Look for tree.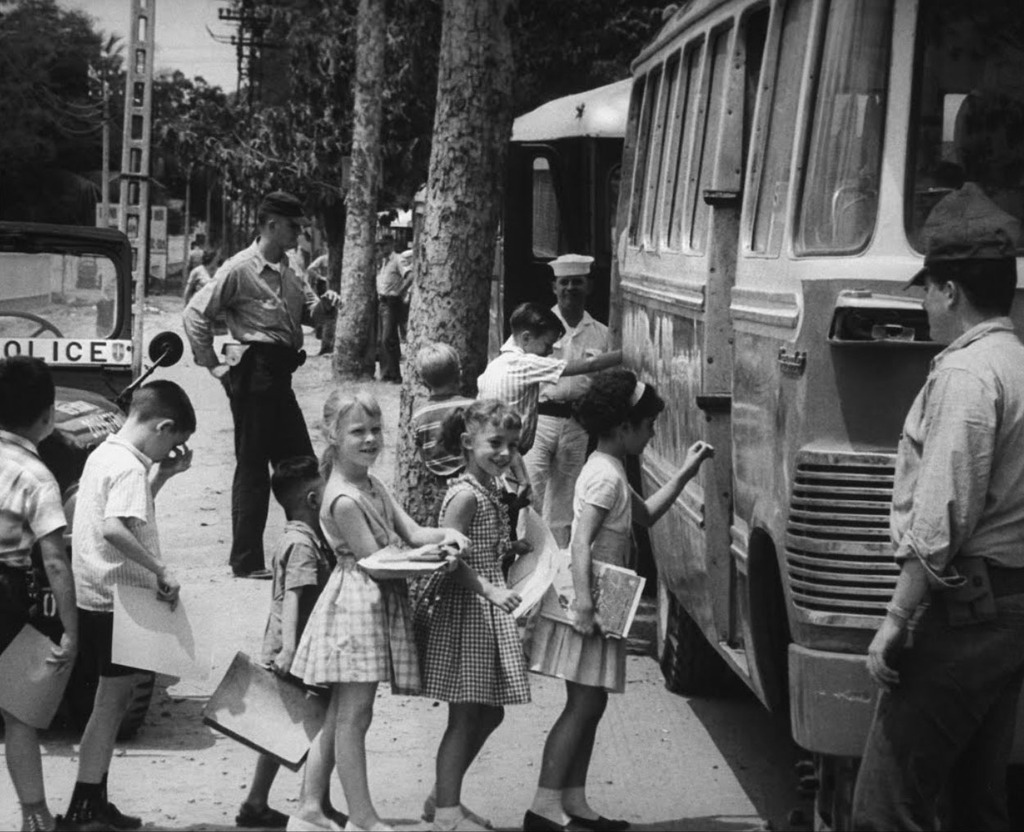
Found: bbox=(392, 0, 520, 614).
